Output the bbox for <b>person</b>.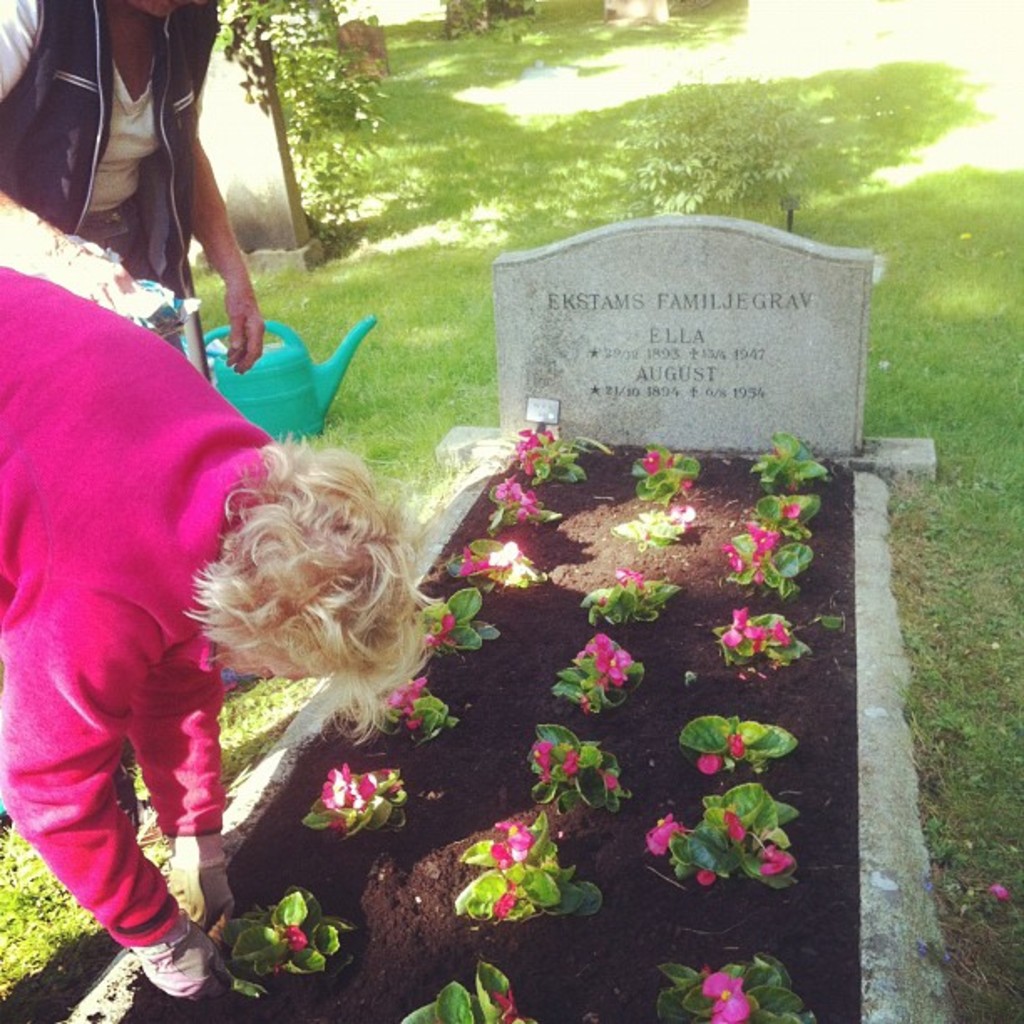
(0, 269, 445, 997).
